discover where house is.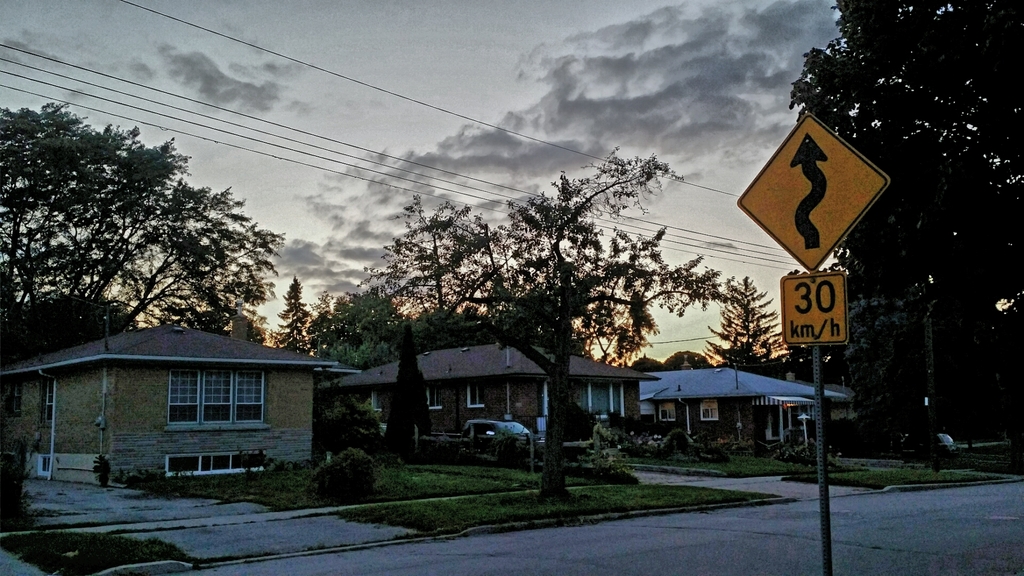
Discovered at [left=317, top=328, right=660, bottom=464].
